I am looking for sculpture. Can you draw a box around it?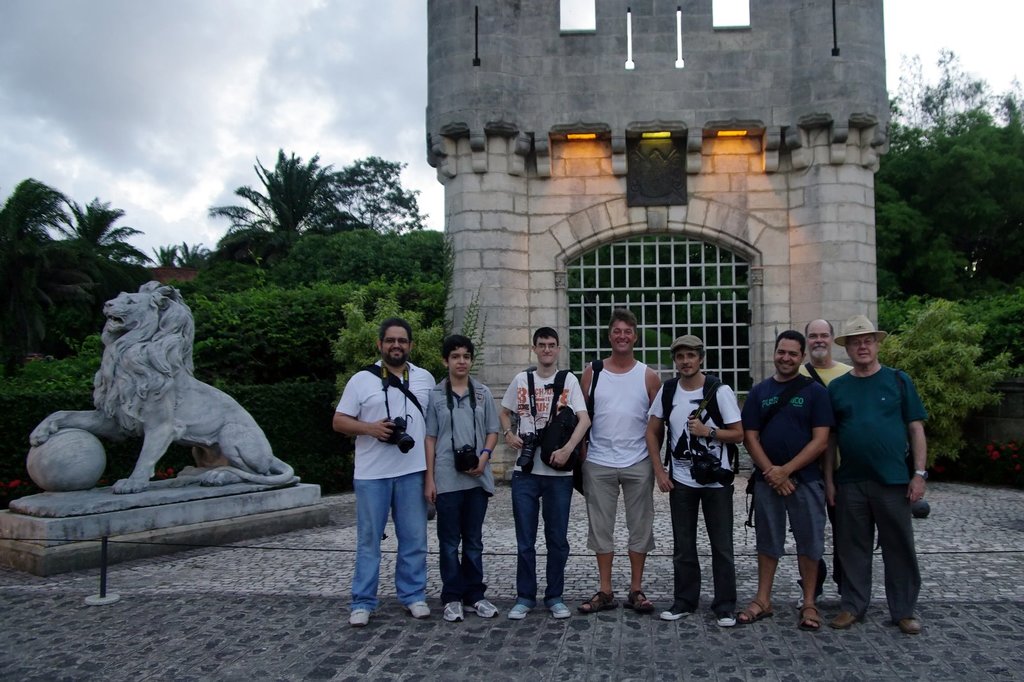
Sure, the bounding box is BBox(40, 274, 289, 505).
